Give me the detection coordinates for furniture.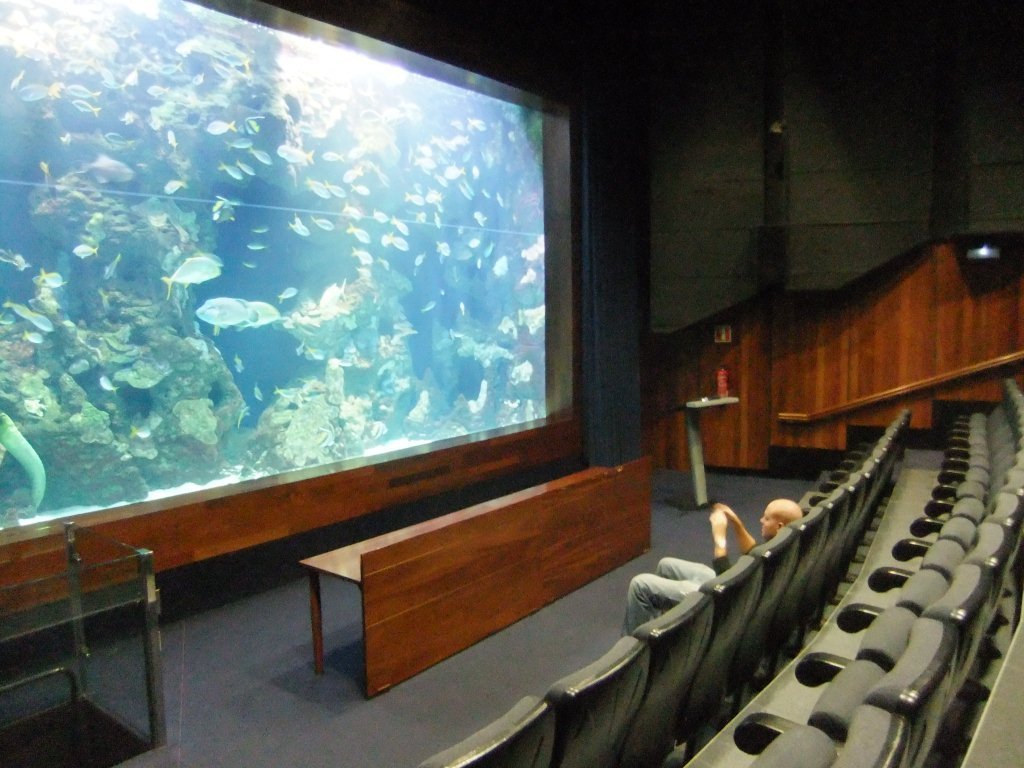
(838, 470, 859, 597).
